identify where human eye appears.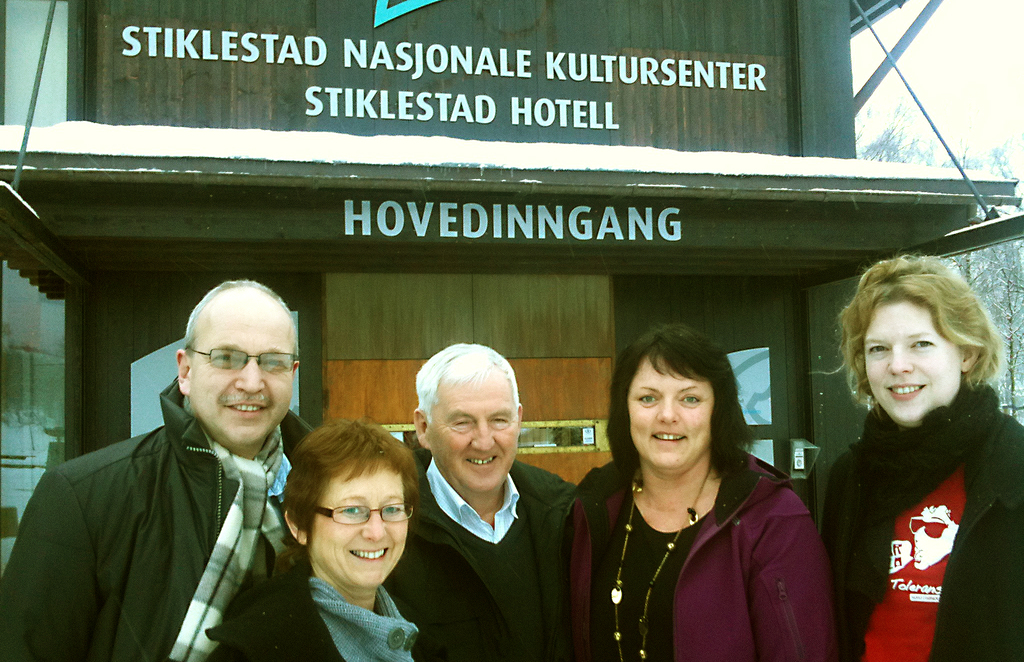
Appears at [908,340,938,351].
